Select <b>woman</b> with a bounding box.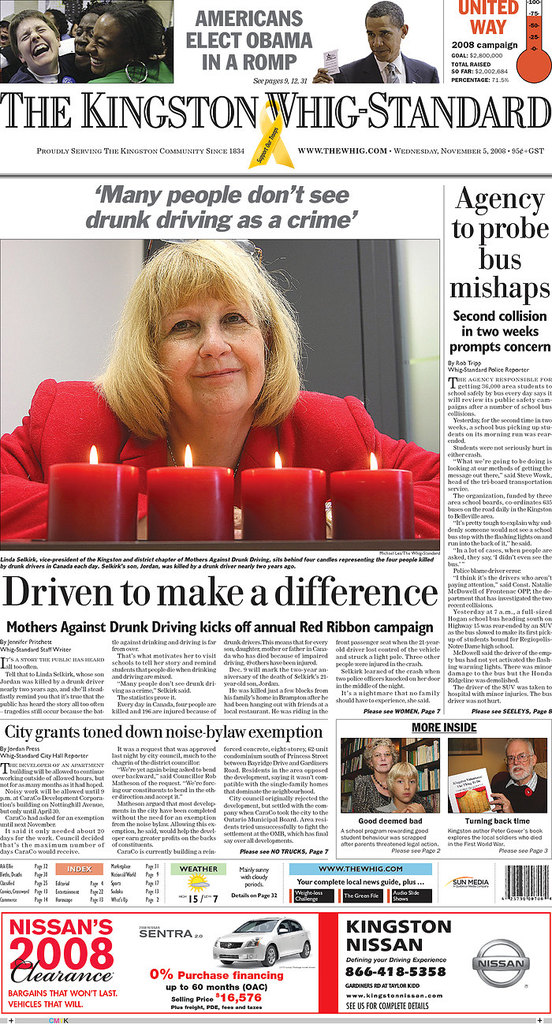
71:3:108:66.
